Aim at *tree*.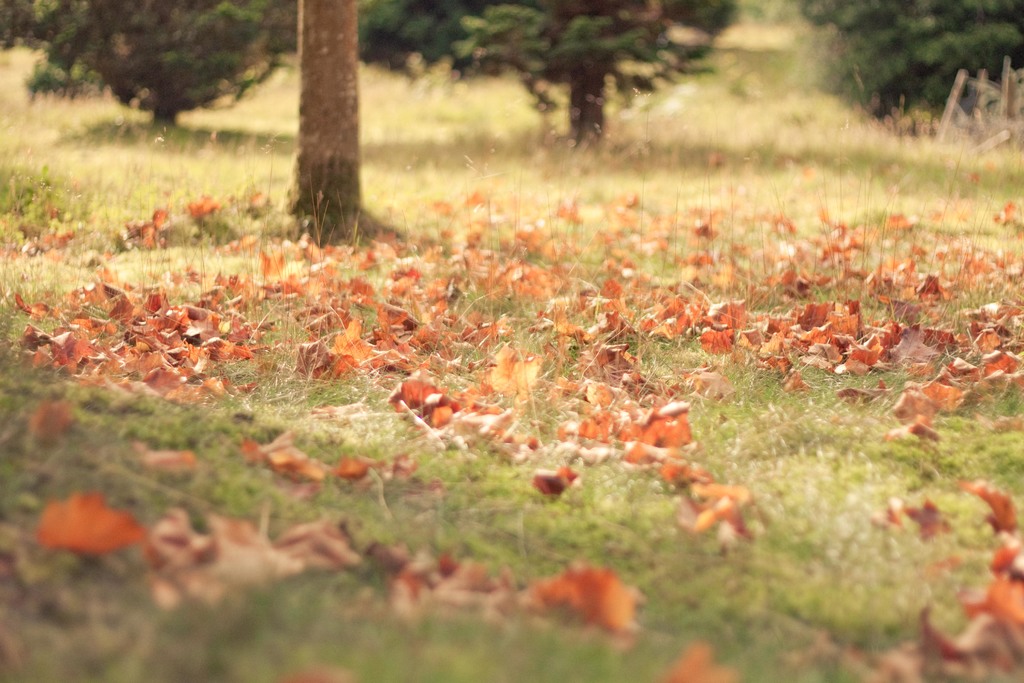
Aimed at detection(799, 0, 1023, 129).
